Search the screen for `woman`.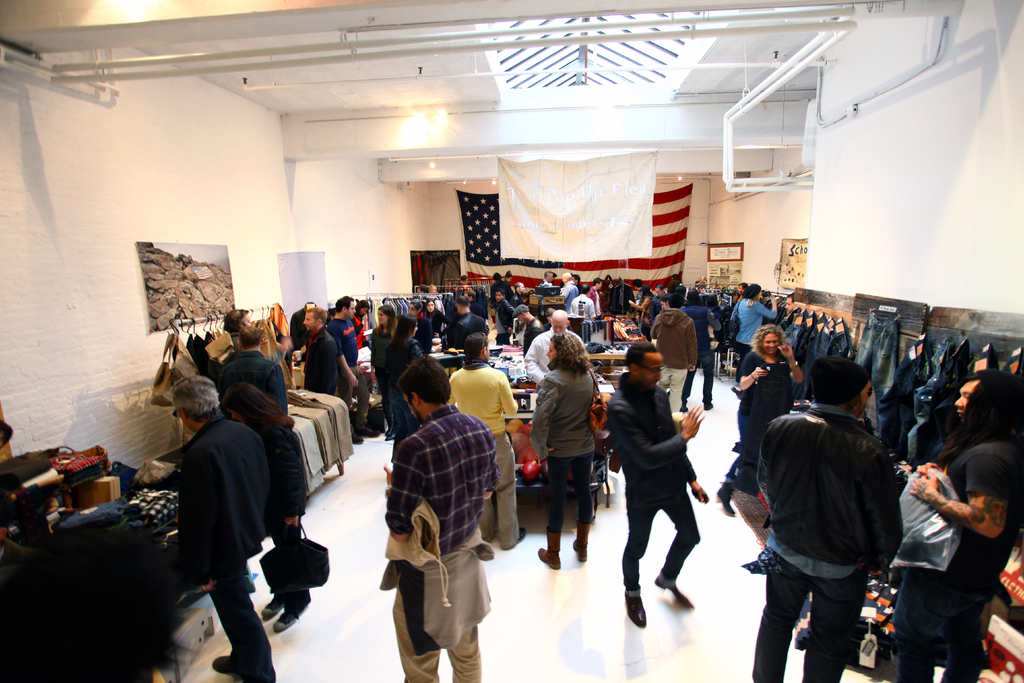
Found at <bbox>384, 308, 430, 436</bbox>.
